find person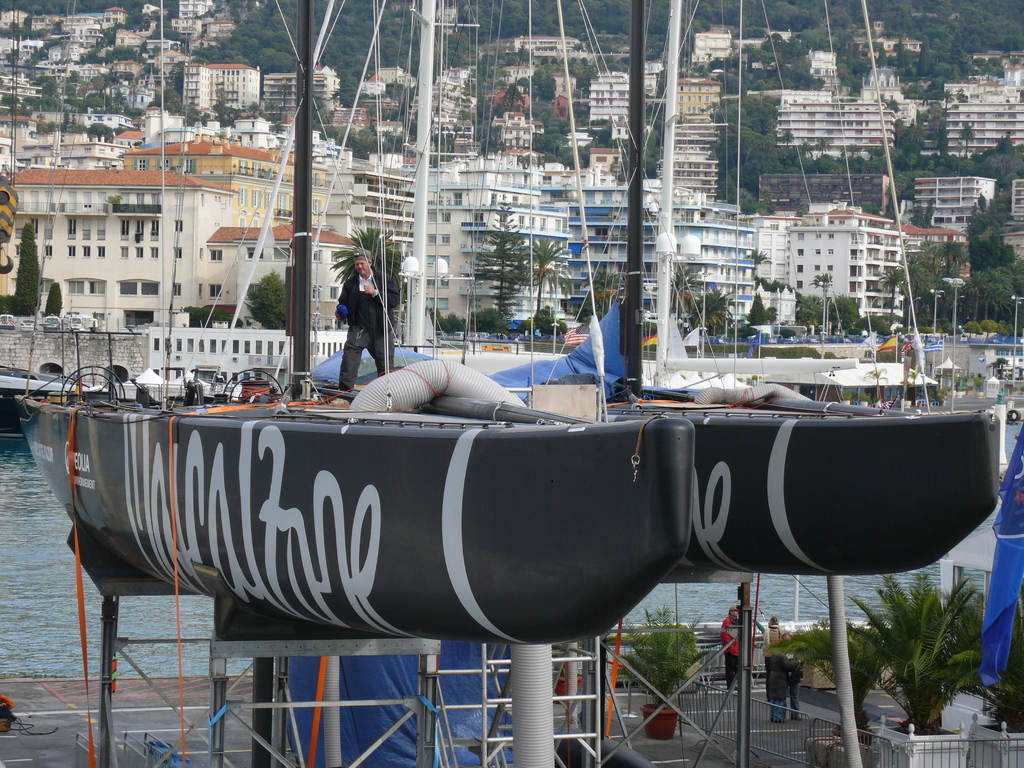
{"left": 723, "top": 610, "right": 749, "bottom": 696}
